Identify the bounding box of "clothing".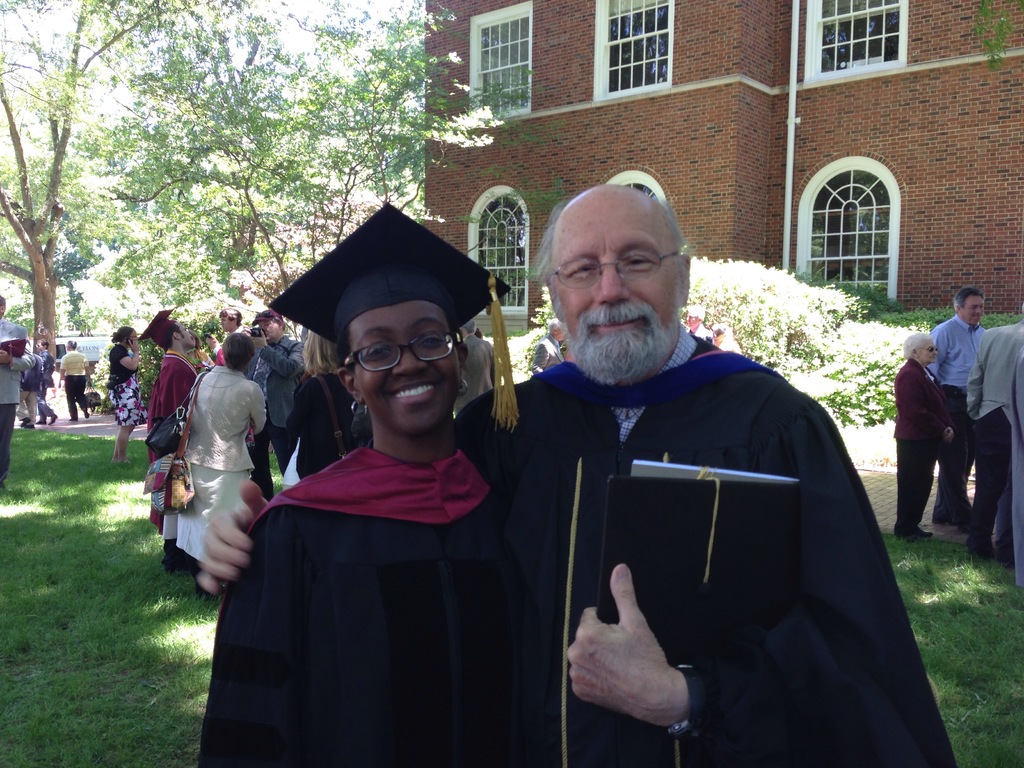
[19, 347, 35, 421].
